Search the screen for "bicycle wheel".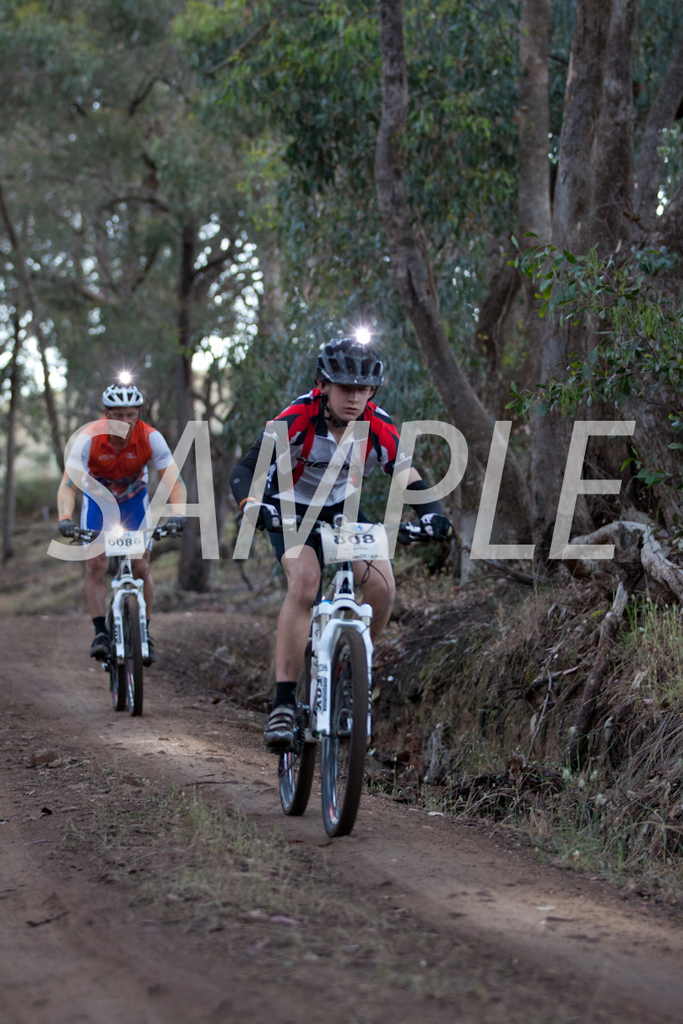
Found at bbox=[121, 587, 146, 725].
